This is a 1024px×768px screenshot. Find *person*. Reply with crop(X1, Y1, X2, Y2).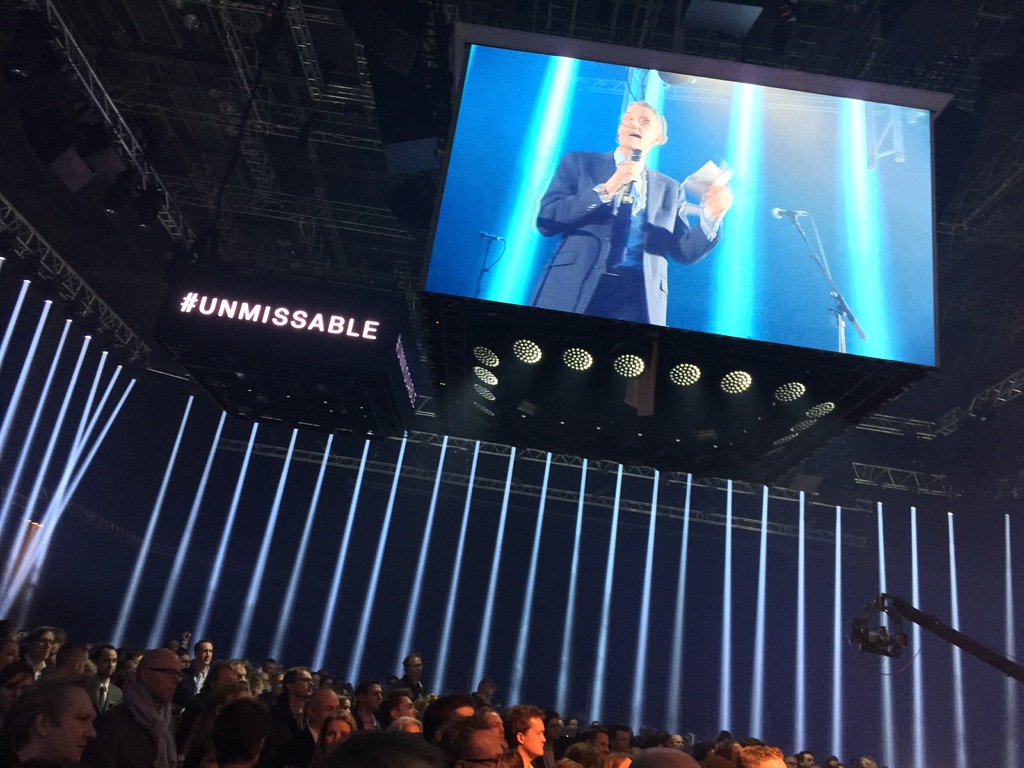
crop(76, 643, 177, 767).
